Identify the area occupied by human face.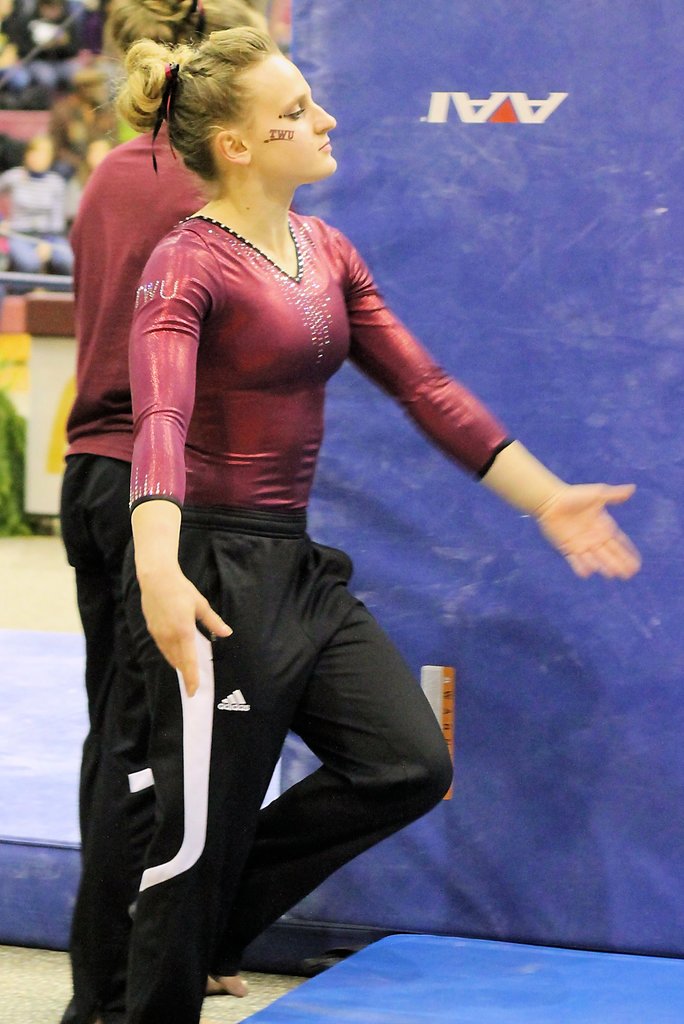
Area: x1=234, y1=63, x2=335, y2=178.
